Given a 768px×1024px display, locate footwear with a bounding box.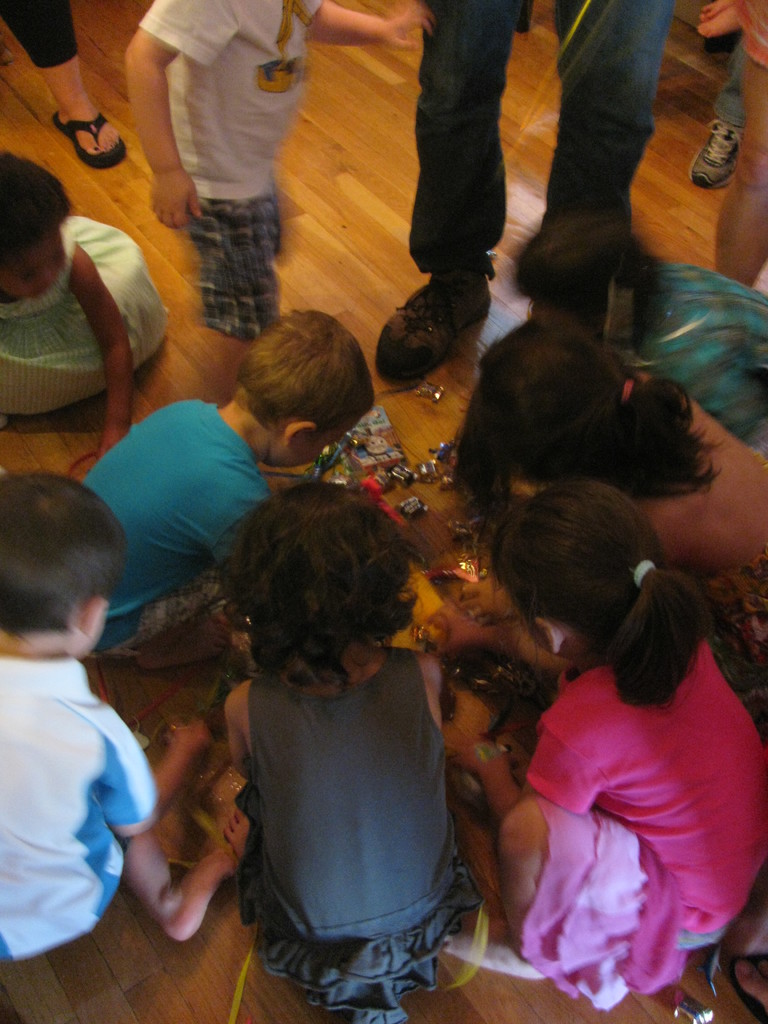
Located: rect(374, 259, 513, 376).
